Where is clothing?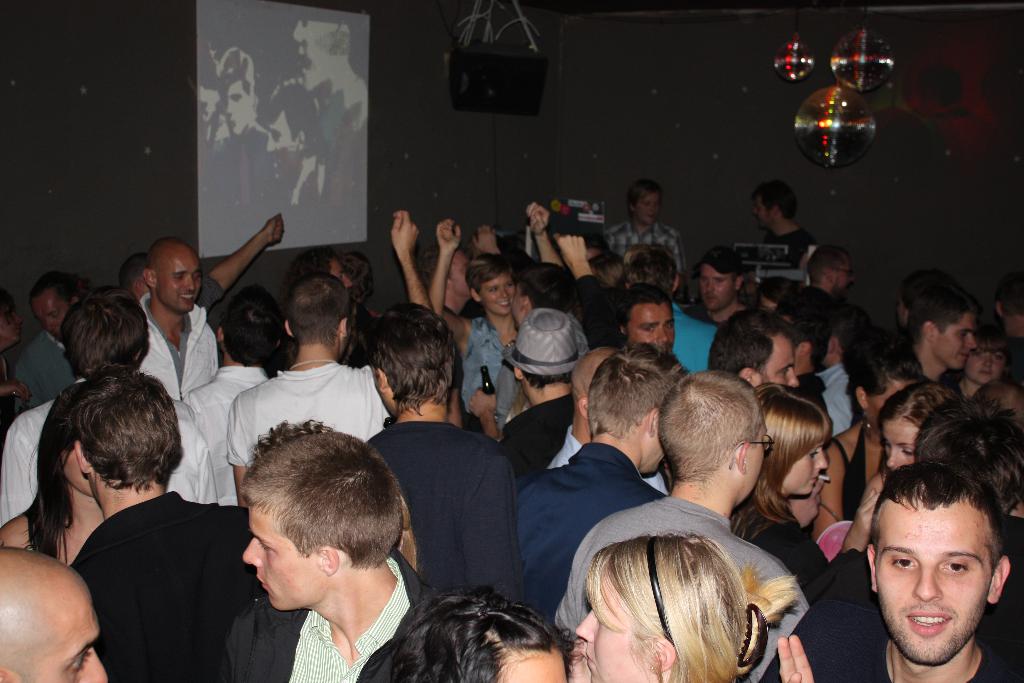
rect(832, 639, 1023, 682).
